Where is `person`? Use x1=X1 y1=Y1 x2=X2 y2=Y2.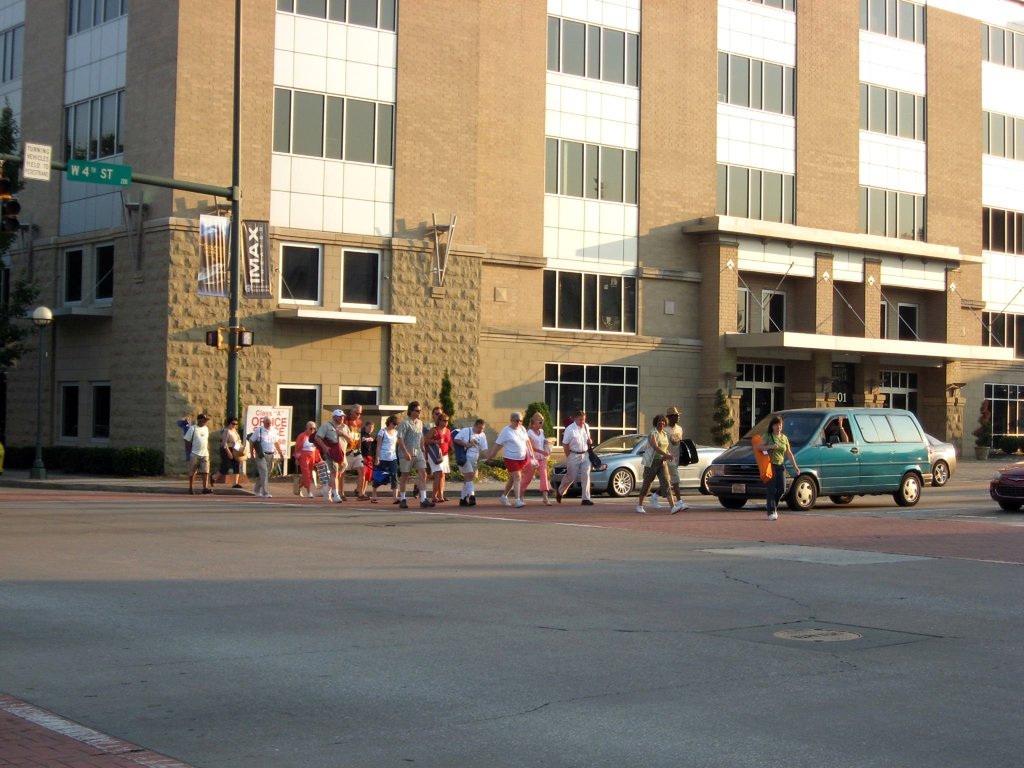
x1=340 y1=404 x2=362 y2=490.
